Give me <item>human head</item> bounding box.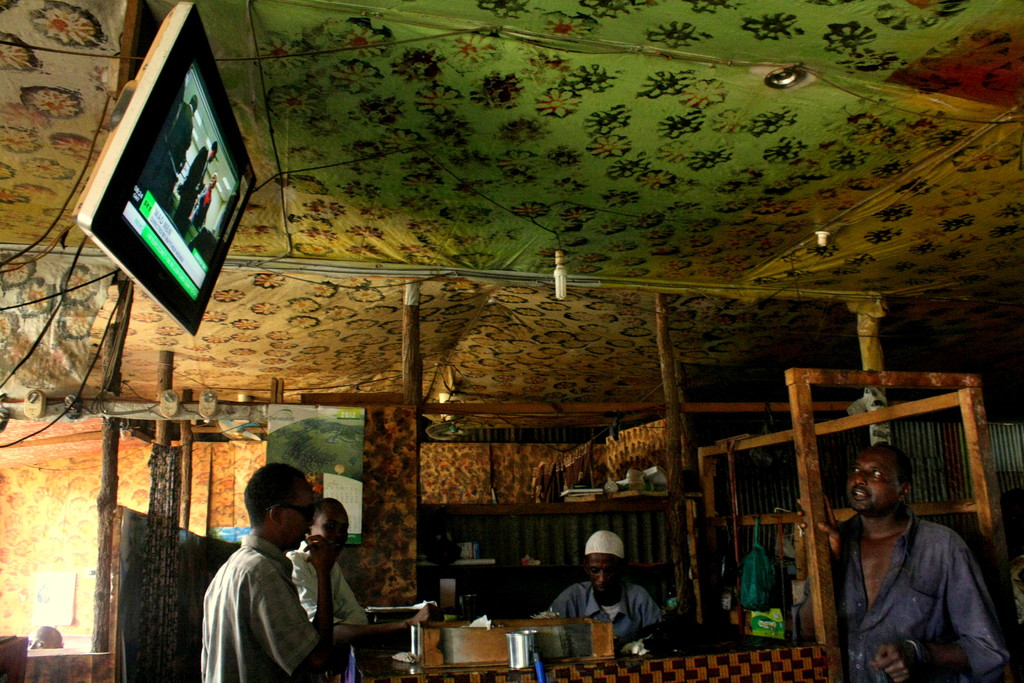
(left=232, top=486, right=312, bottom=561).
